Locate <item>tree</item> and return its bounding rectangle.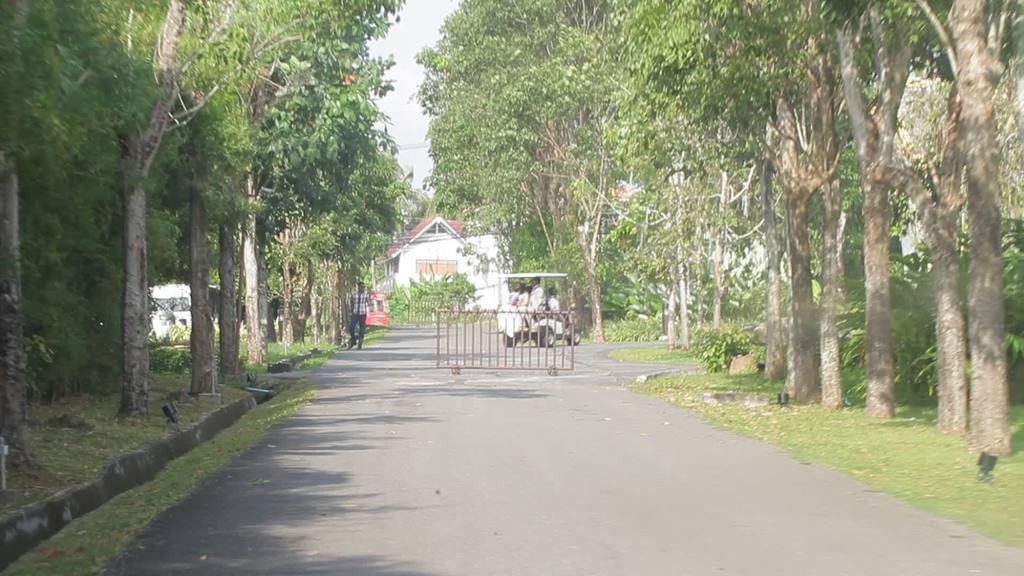
912:0:949:452.
